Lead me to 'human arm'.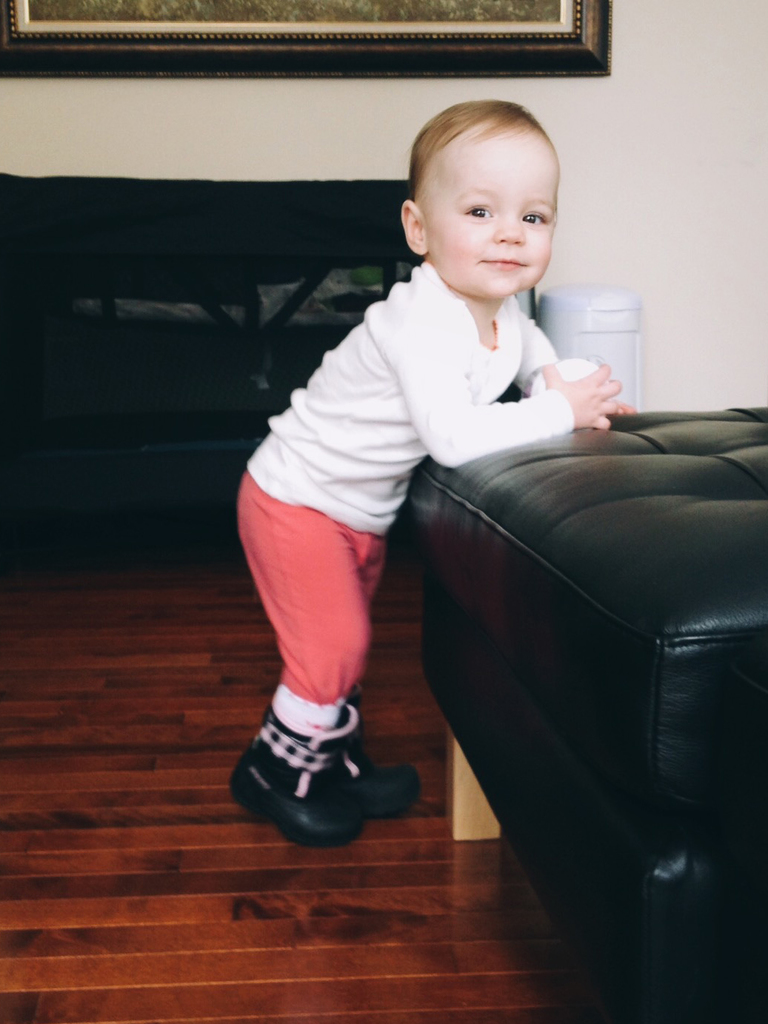
Lead to (left=521, top=321, right=621, bottom=425).
